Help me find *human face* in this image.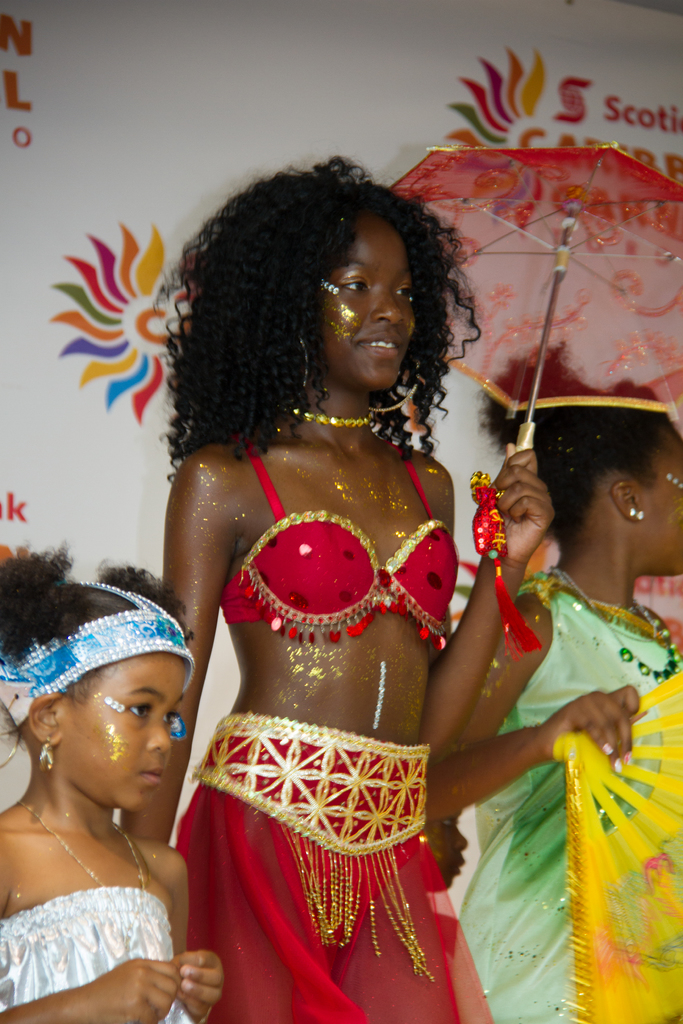
Found it: [left=643, top=421, right=682, bottom=577].
